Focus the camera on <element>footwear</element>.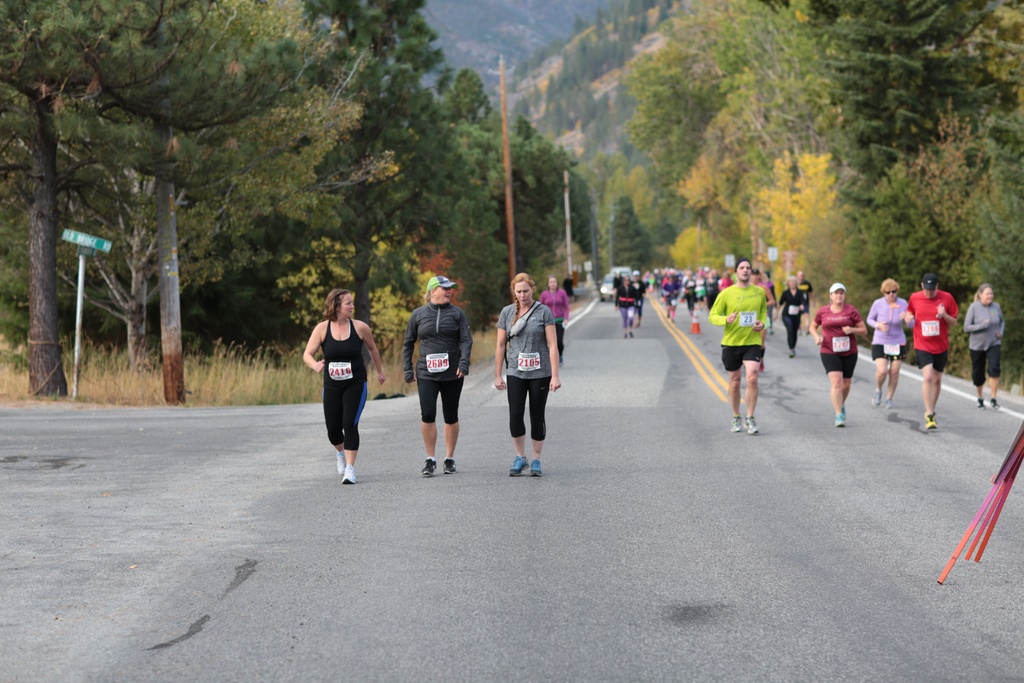
Focus region: {"x1": 530, "y1": 457, "x2": 543, "y2": 477}.
